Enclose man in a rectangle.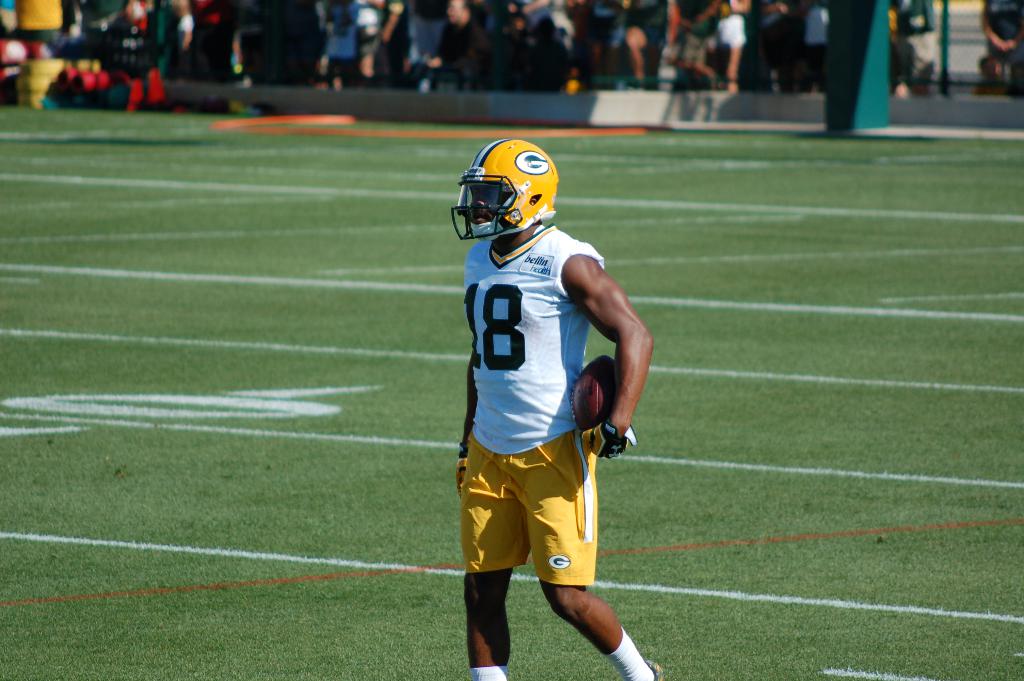
Rect(454, 132, 660, 680).
